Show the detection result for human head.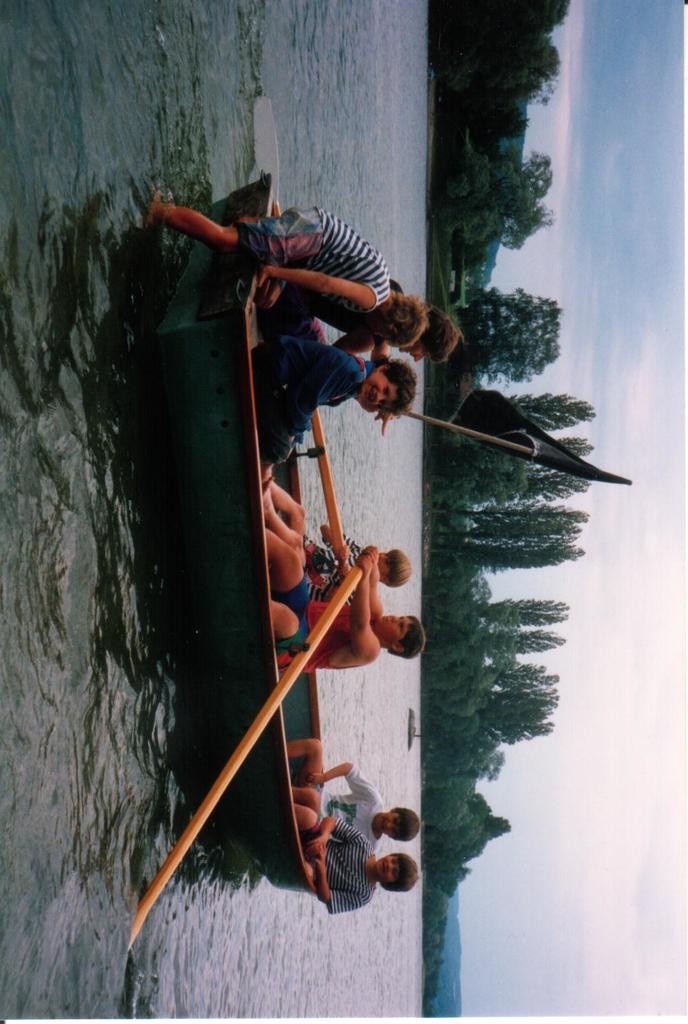
detection(387, 293, 422, 345).
